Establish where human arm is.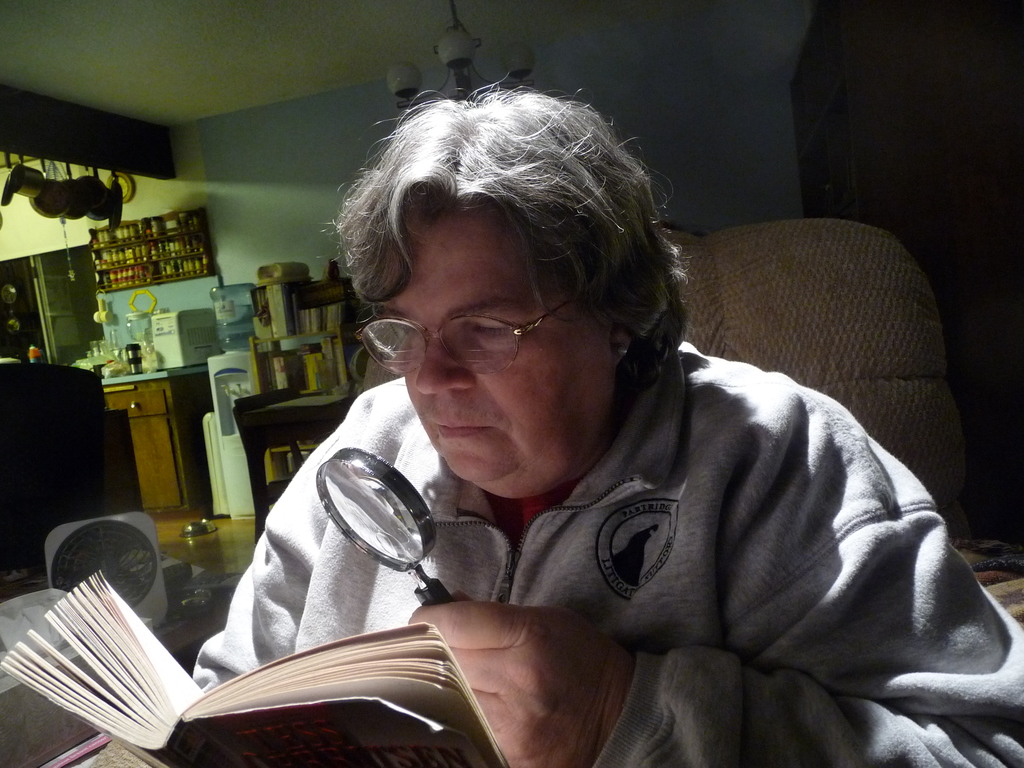
Established at region(504, 355, 970, 758).
